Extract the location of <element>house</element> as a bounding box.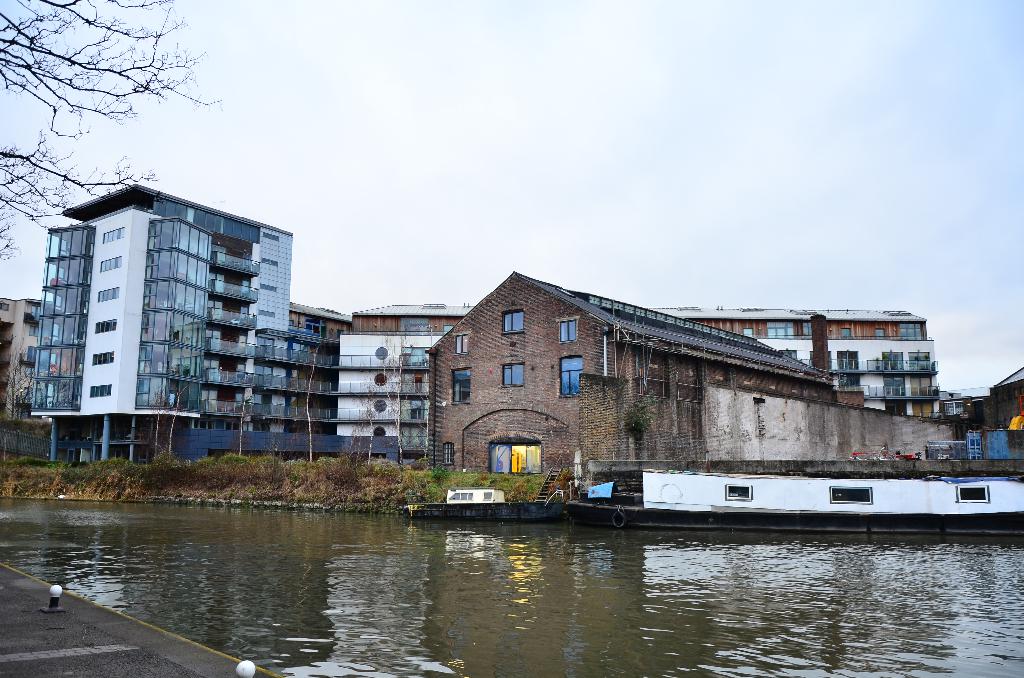
region(401, 305, 977, 523).
